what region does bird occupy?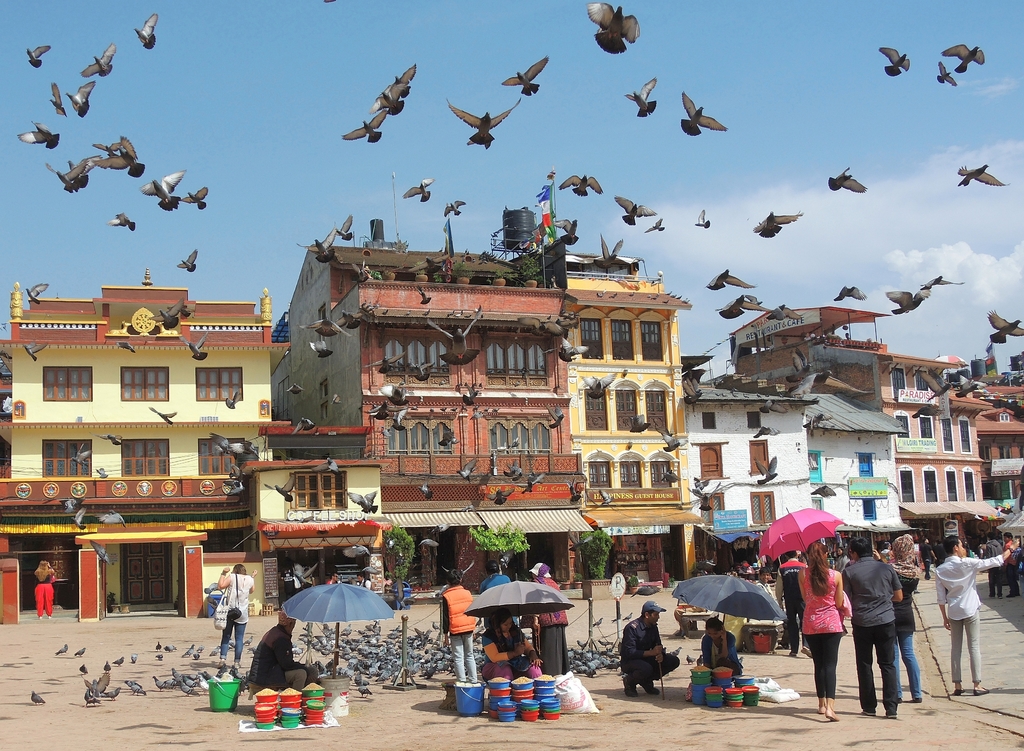
box(24, 285, 54, 311).
